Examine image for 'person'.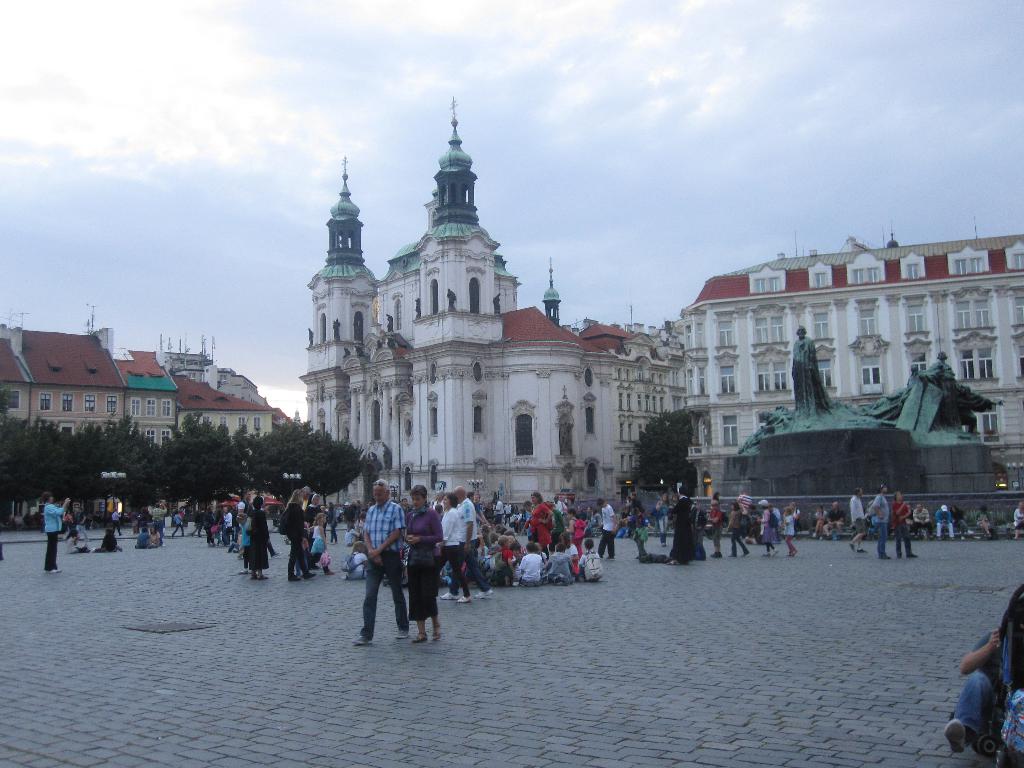
Examination result: (x1=413, y1=292, x2=425, y2=314).
